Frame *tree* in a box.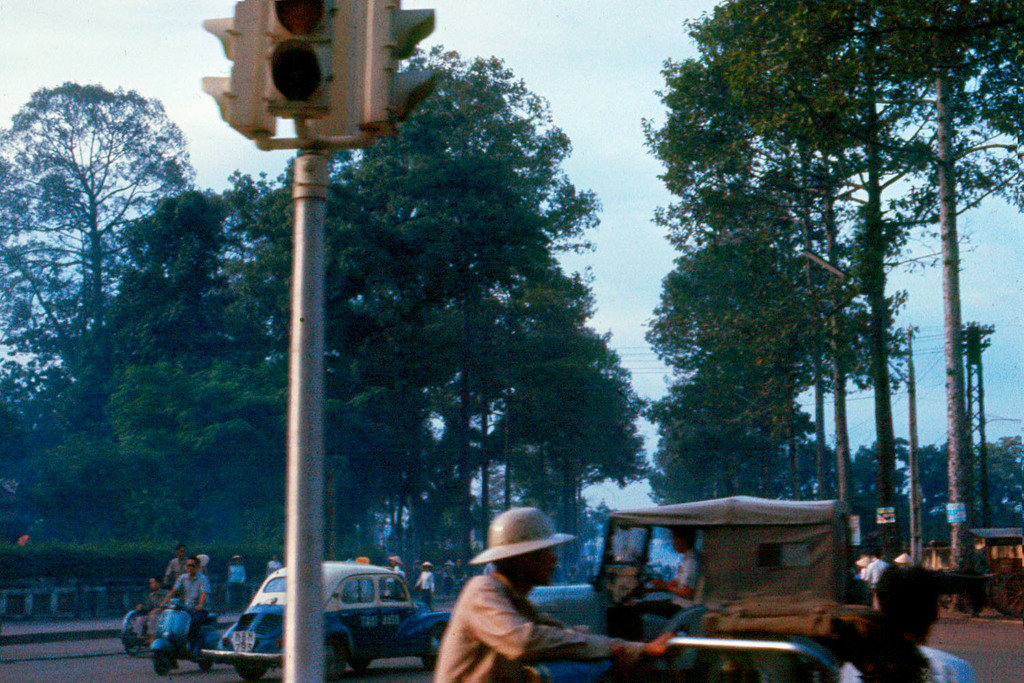
crop(166, 398, 267, 559).
